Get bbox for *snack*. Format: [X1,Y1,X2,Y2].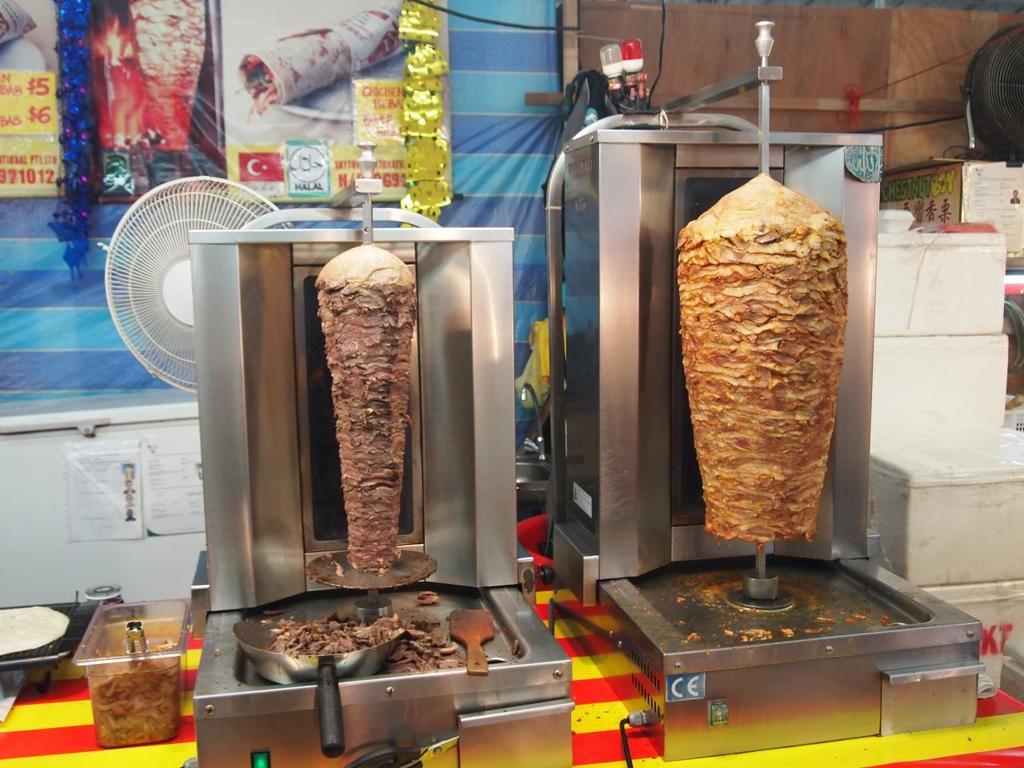
[311,239,422,579].
